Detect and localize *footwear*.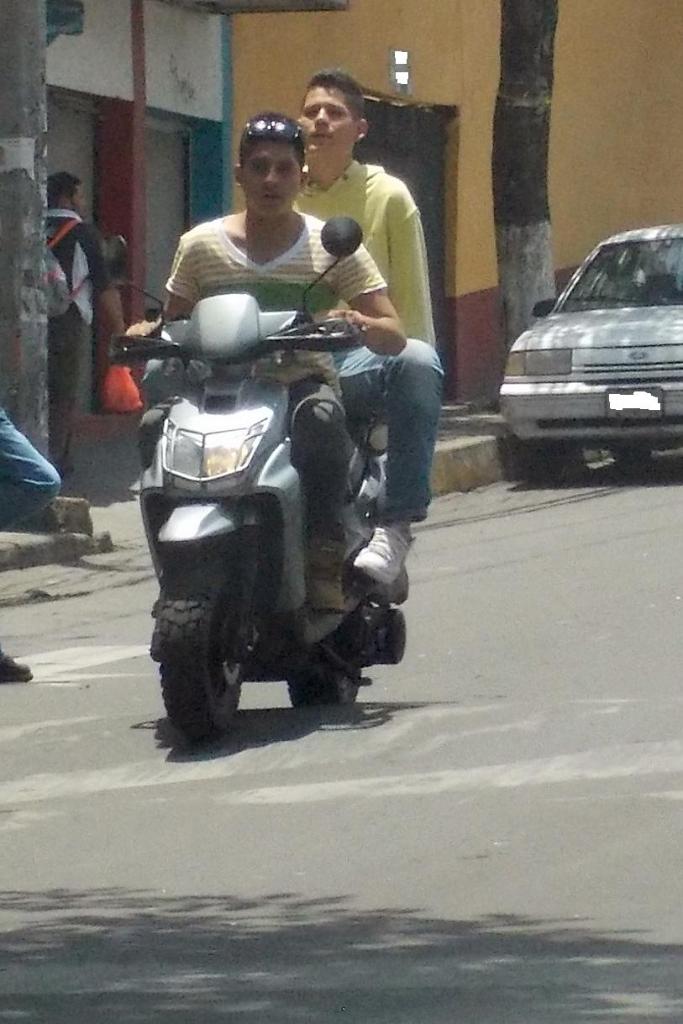
Localized at rect(0, 649, 33, 681).
